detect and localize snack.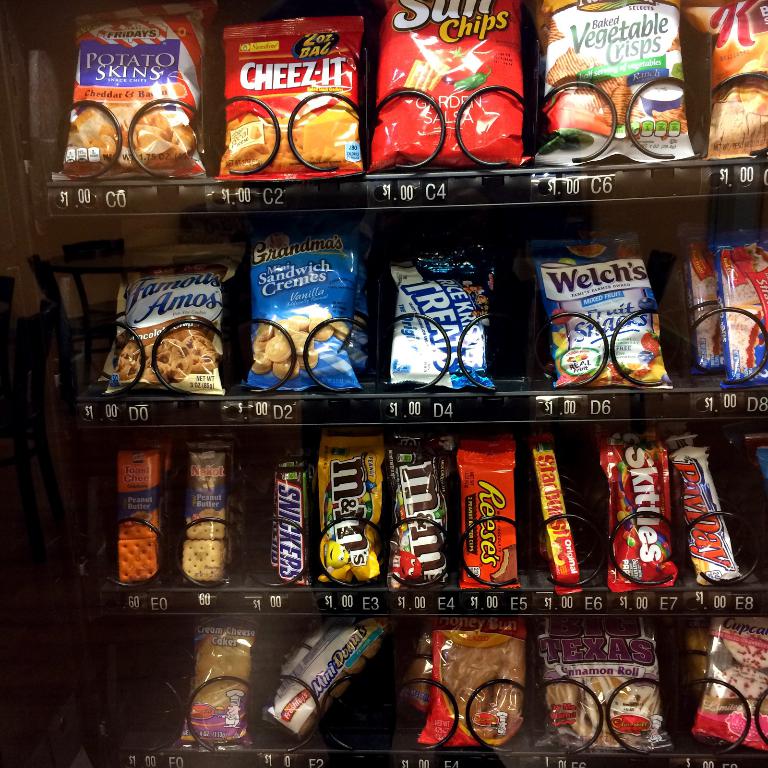
Localized at 691 622 767 761.
